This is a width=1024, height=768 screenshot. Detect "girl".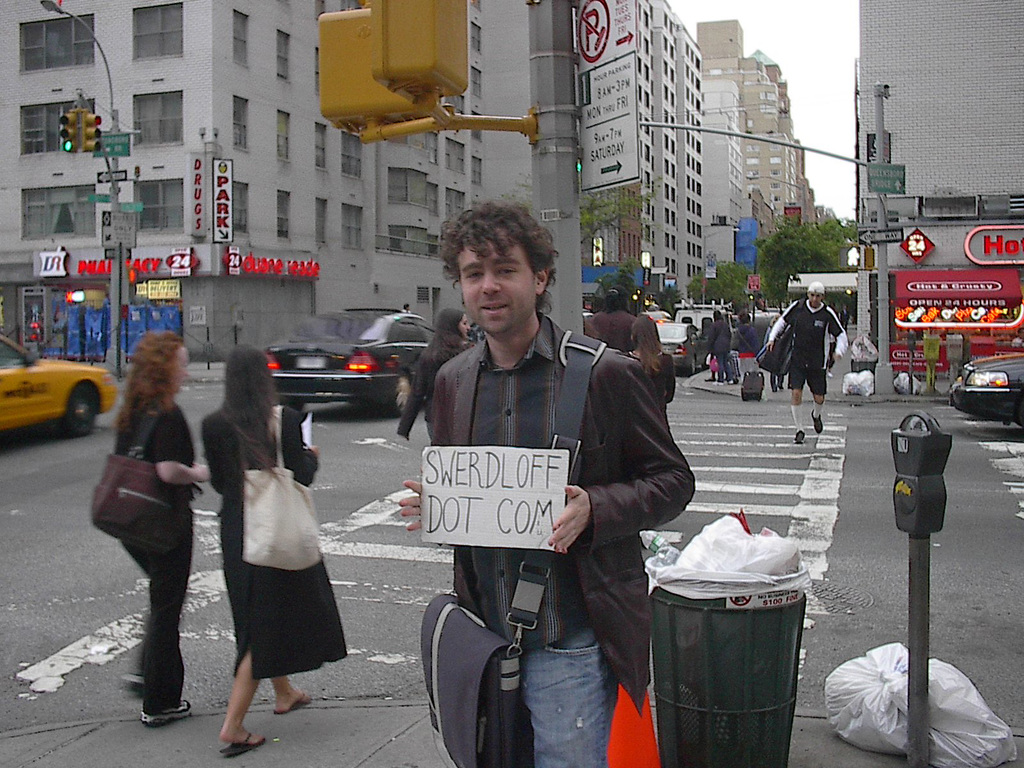
bbox(396, 308, 477, 444).
